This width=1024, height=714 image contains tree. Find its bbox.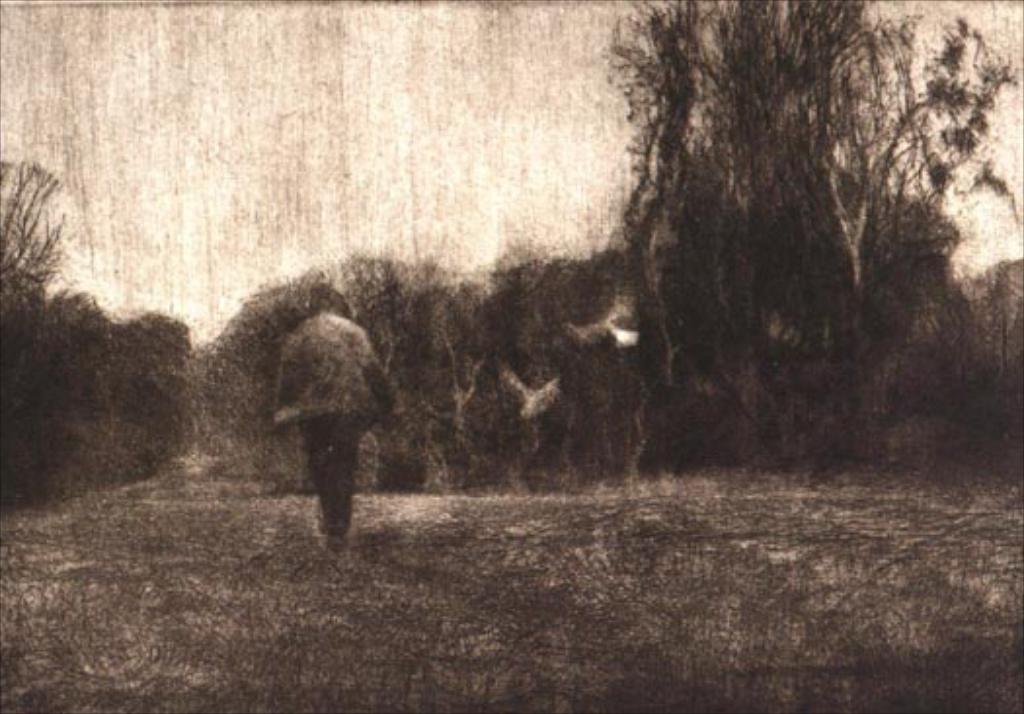
x1=577, y1=0, x2=969, y2=429.
